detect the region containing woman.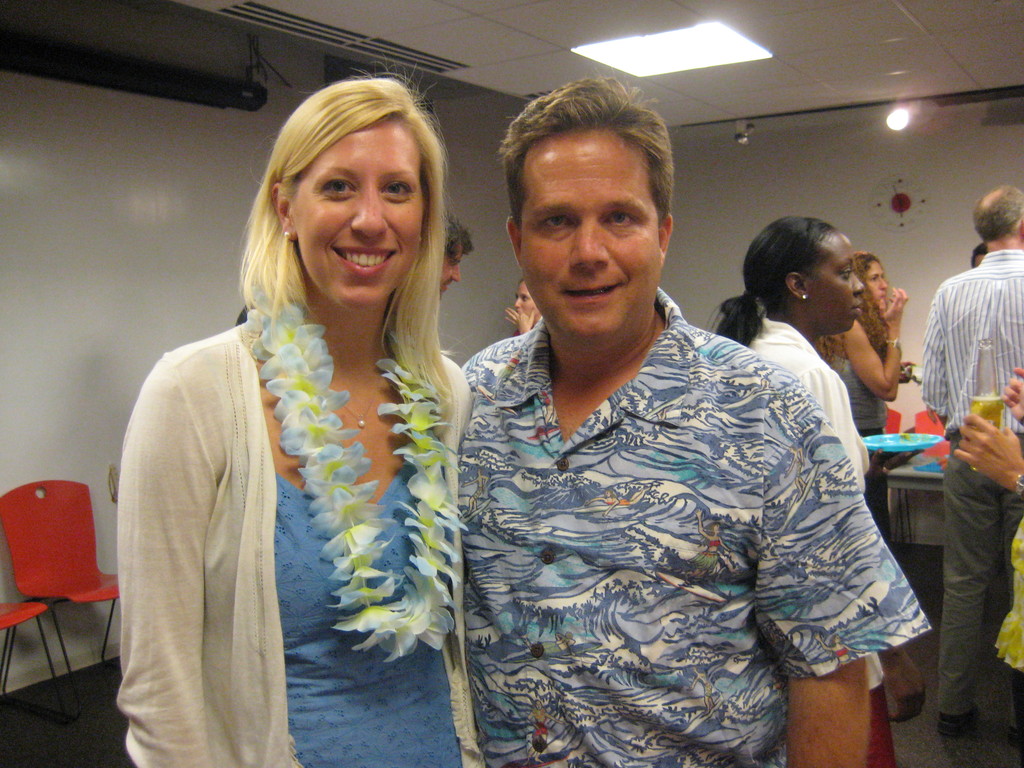
[109, 78, 481, 767].
